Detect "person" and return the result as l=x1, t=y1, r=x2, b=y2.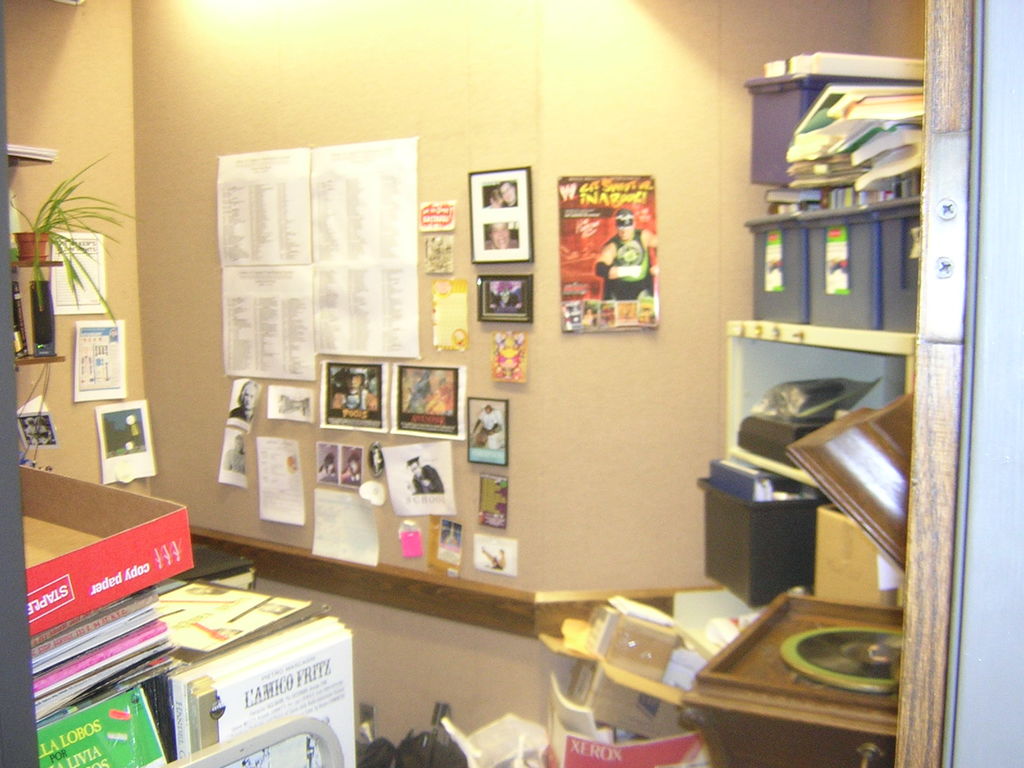
l=488, t=182, r=517, b=204.
